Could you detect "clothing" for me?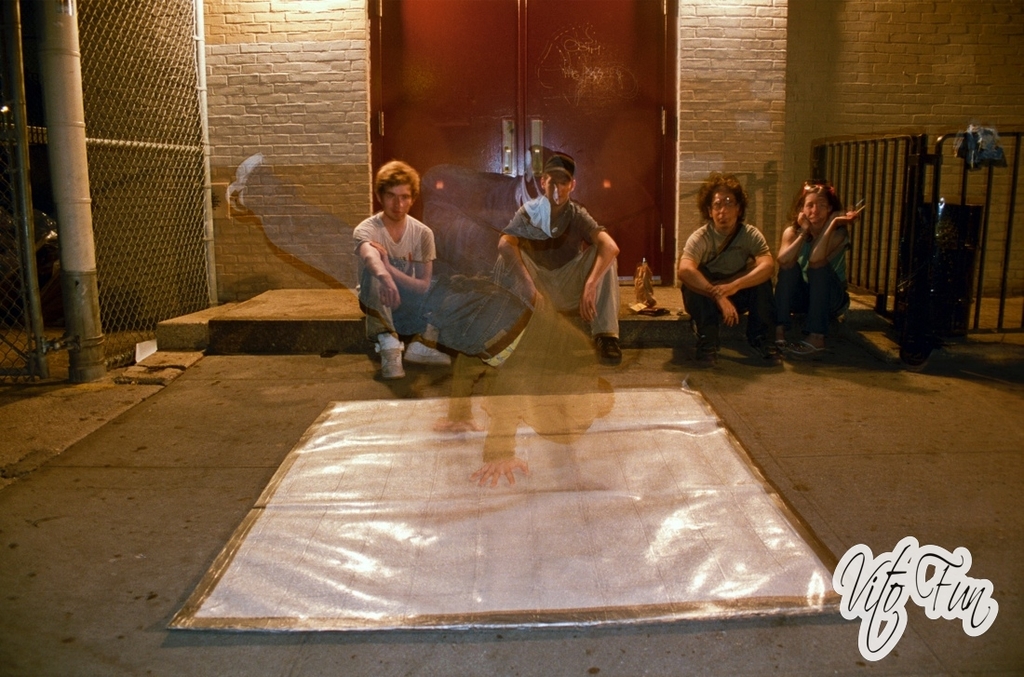
Detection result: 774:223:855:336.
